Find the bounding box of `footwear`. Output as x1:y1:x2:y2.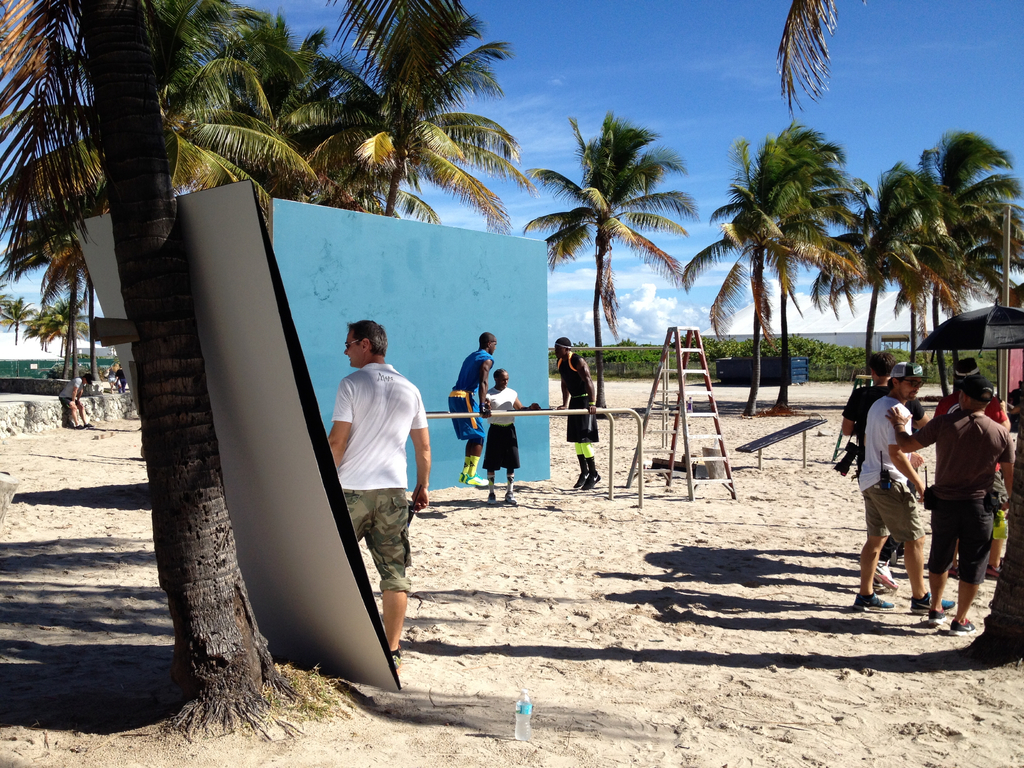
486:492:496:505.
